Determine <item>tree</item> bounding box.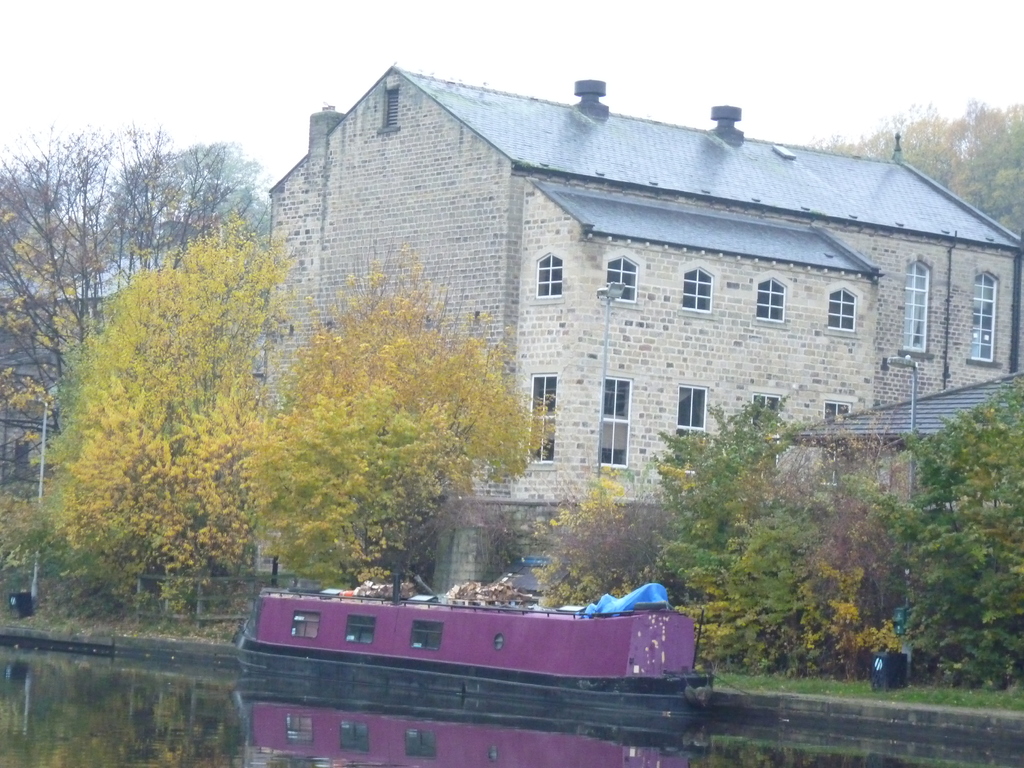
Determined: l=552, t=459, r=643, b=611.
